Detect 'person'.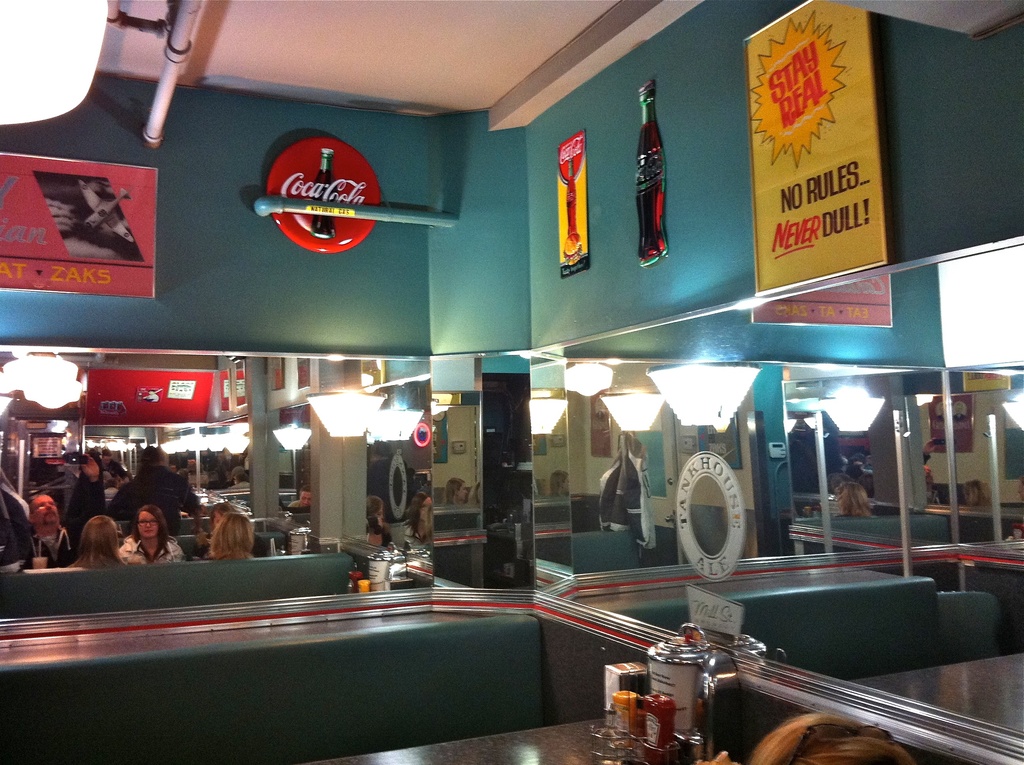
Detected at (13, 490, 79, 574).
